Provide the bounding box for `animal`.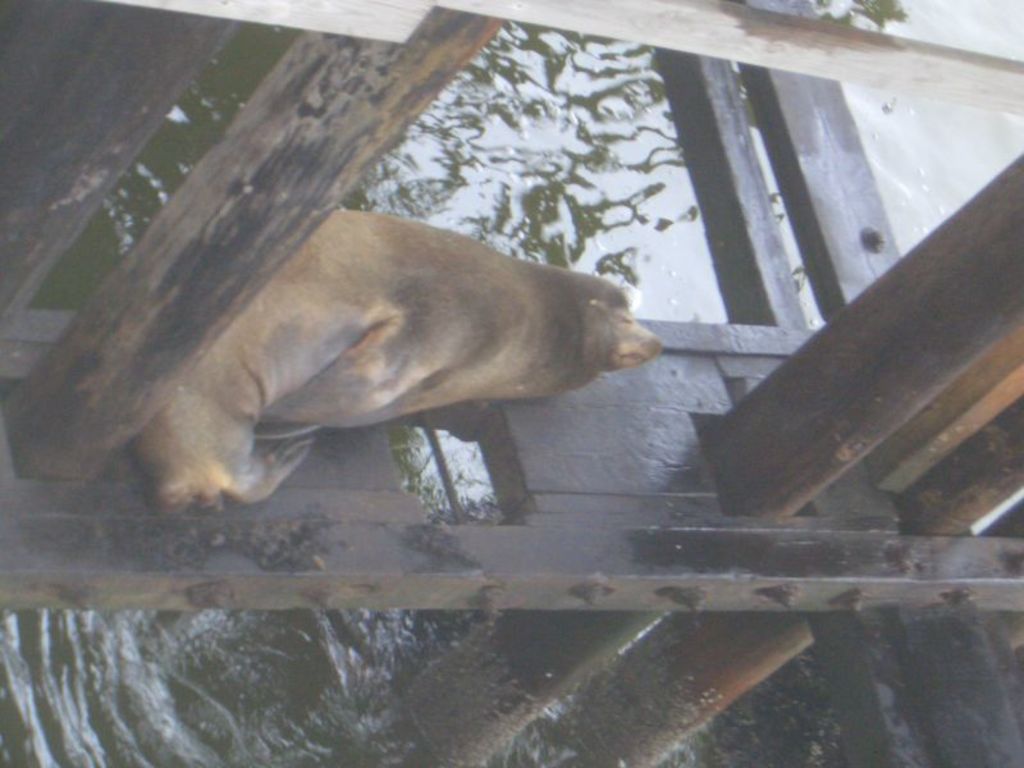
<region>131, 210, 663, 516</region>.
